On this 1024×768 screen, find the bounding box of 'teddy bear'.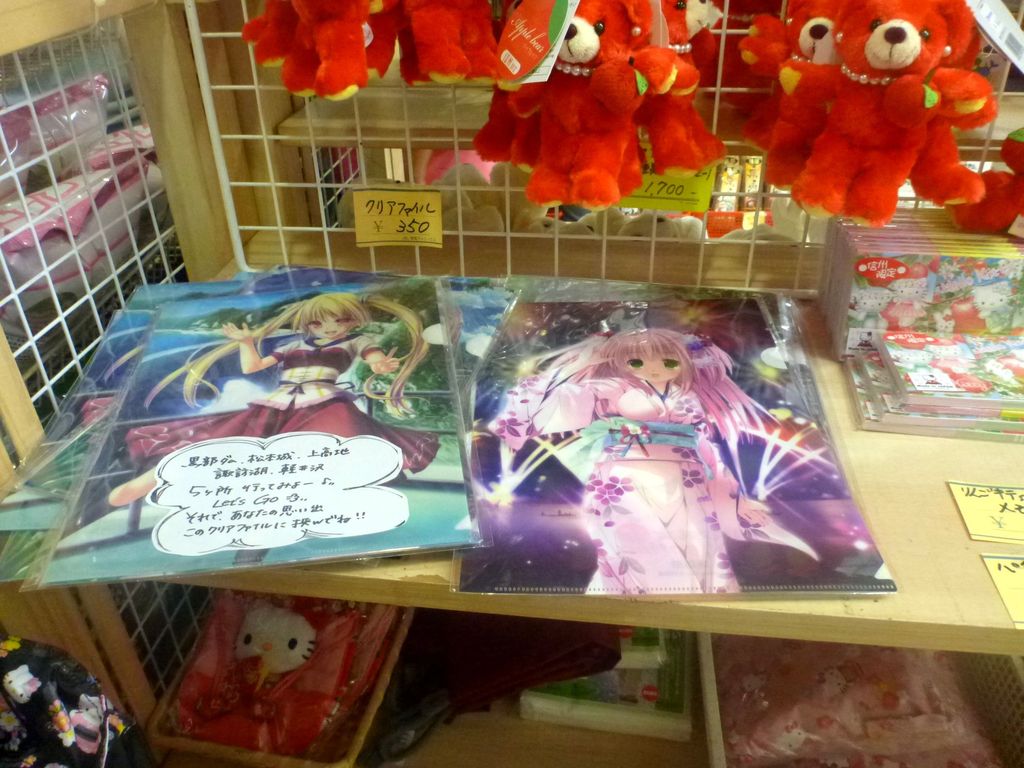
Bounding box: <region>661, 0, 727, 163</region>.
